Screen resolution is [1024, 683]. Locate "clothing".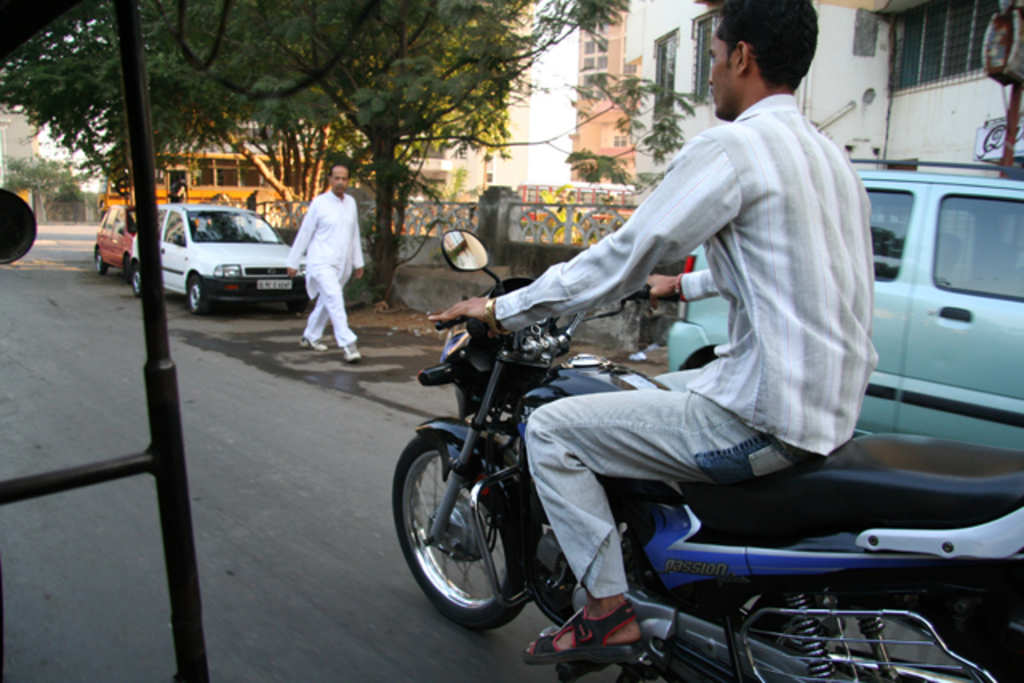
x1=491, y1=93, x2=874, y2=597.
